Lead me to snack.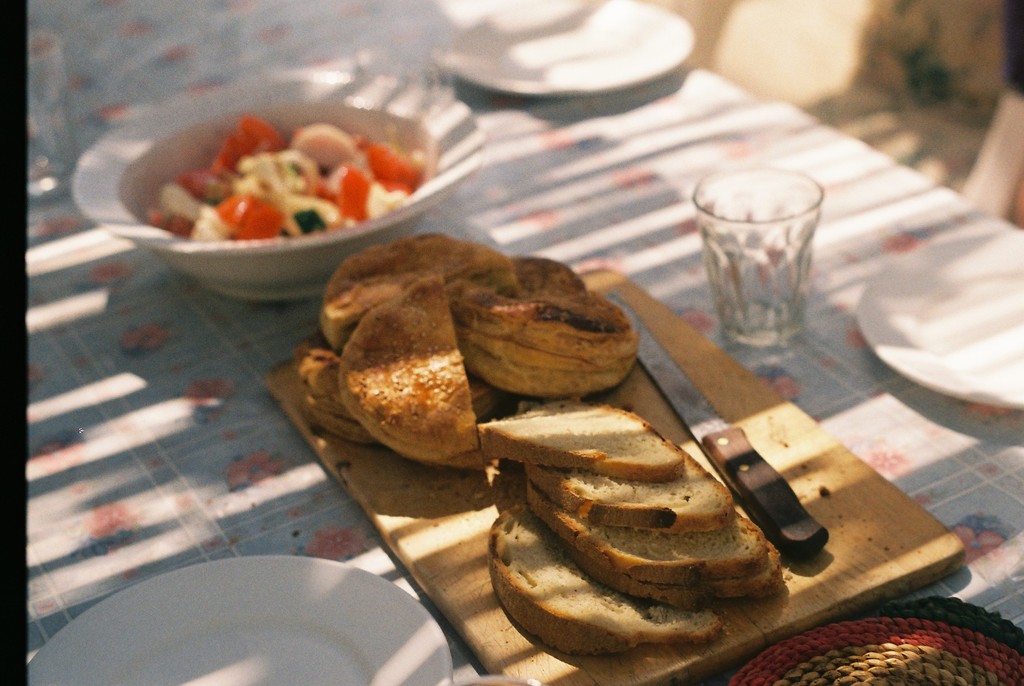
Lead to 145,110,426,247.
